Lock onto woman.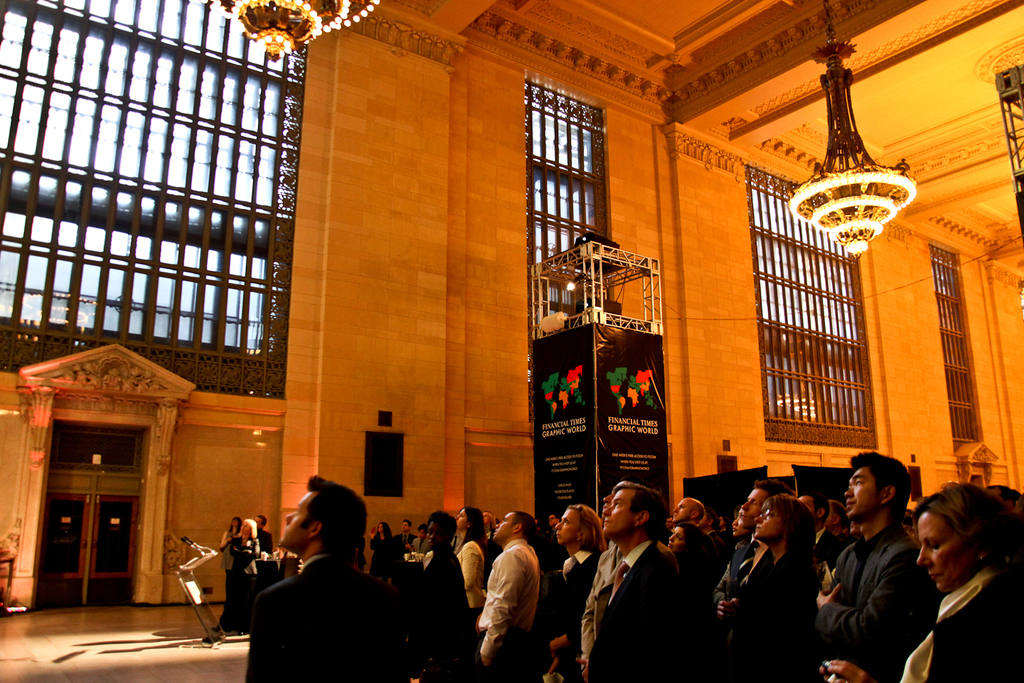
Locked: 230, 517, 265, 633.
